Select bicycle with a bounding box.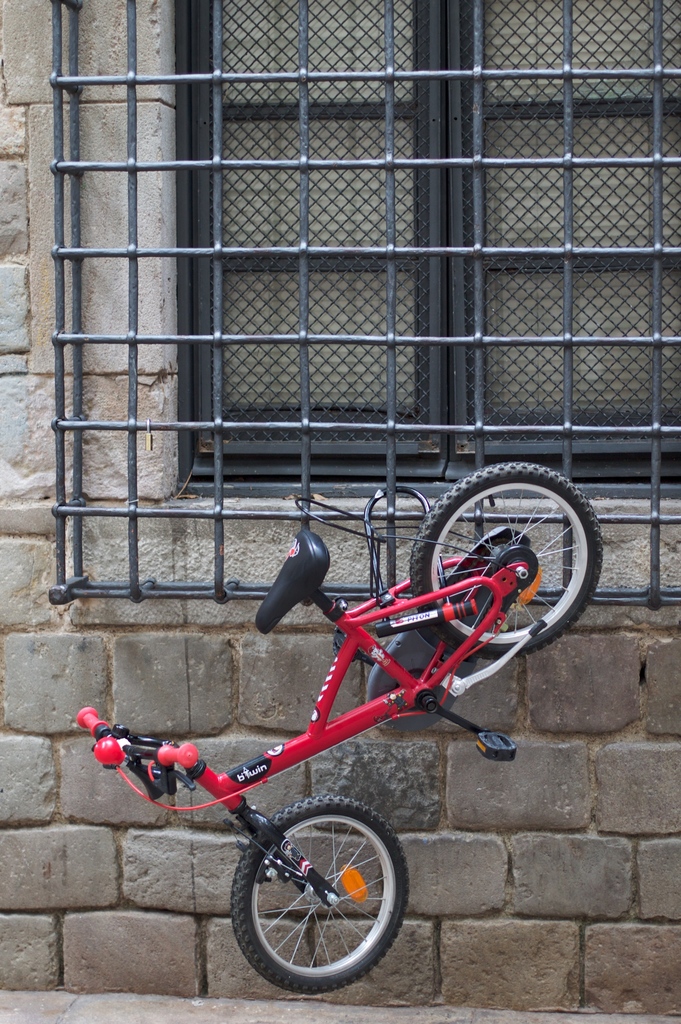
{"left": 100, "top": 452, "right": 579, "bottom": 986}.
